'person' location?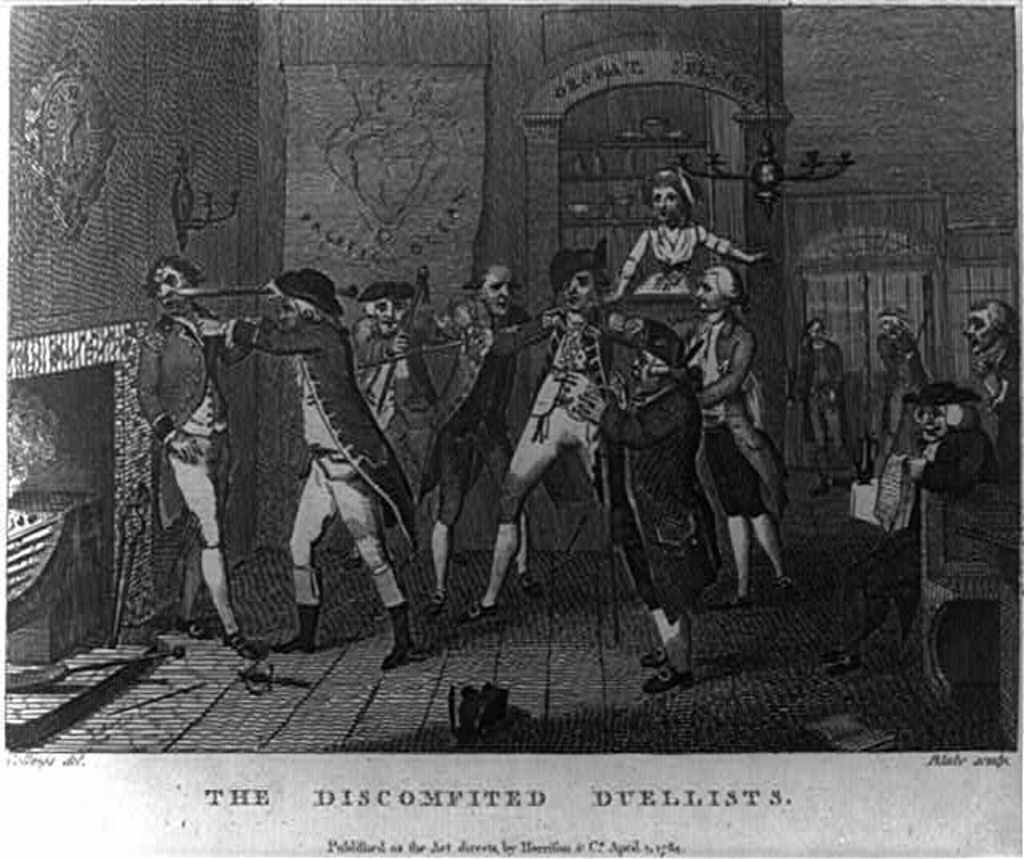
box=[352, 277, 429, 585]
